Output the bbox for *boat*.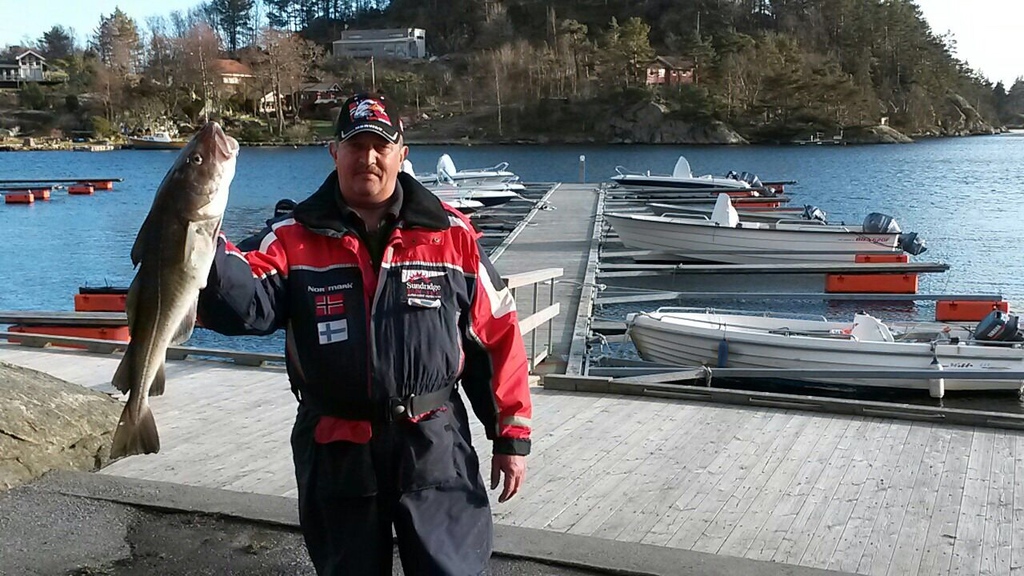
599:210:928:274.
